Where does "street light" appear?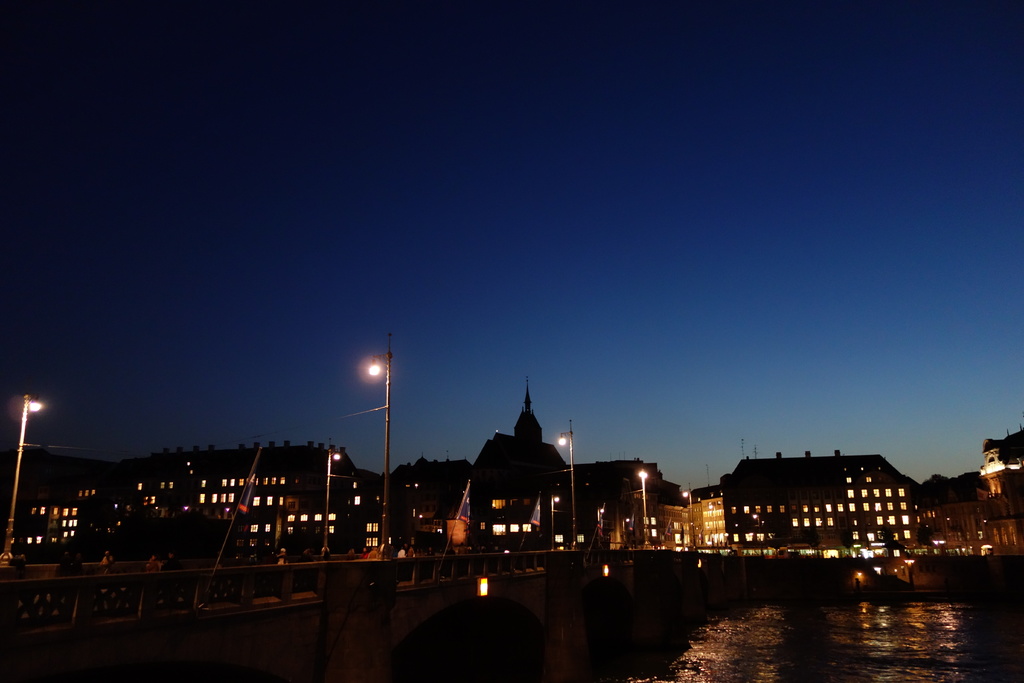
Appears at box=[0, 392, 45, 567].
